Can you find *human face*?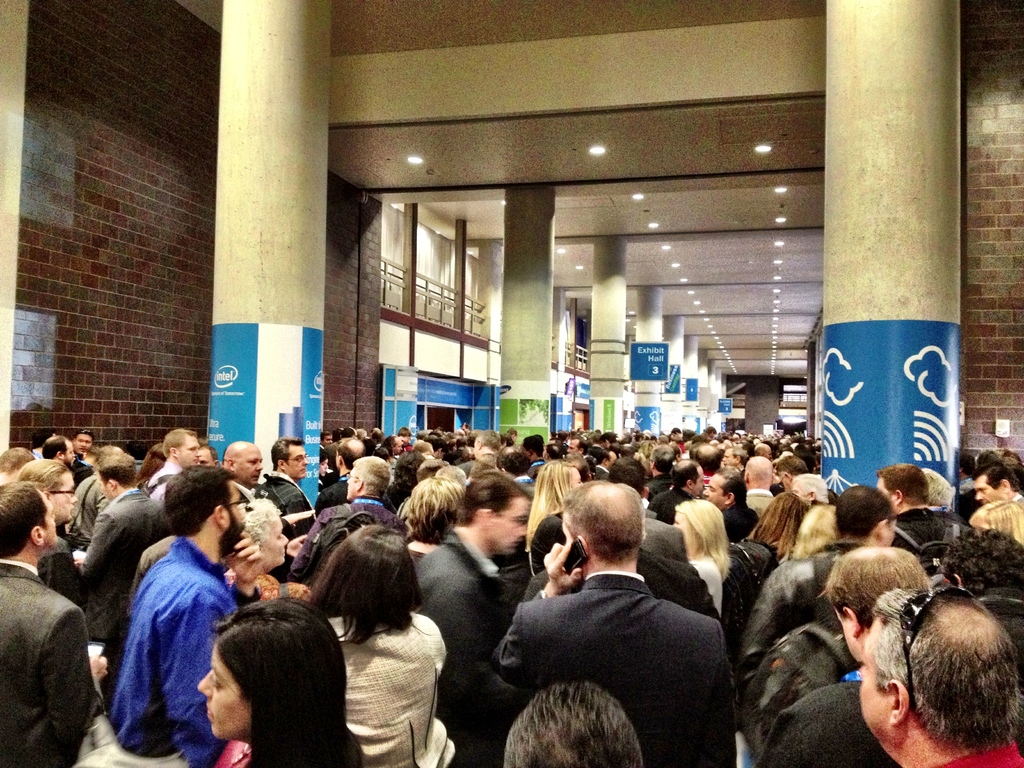
Yes, bounding box: 972:474:1004:504.
